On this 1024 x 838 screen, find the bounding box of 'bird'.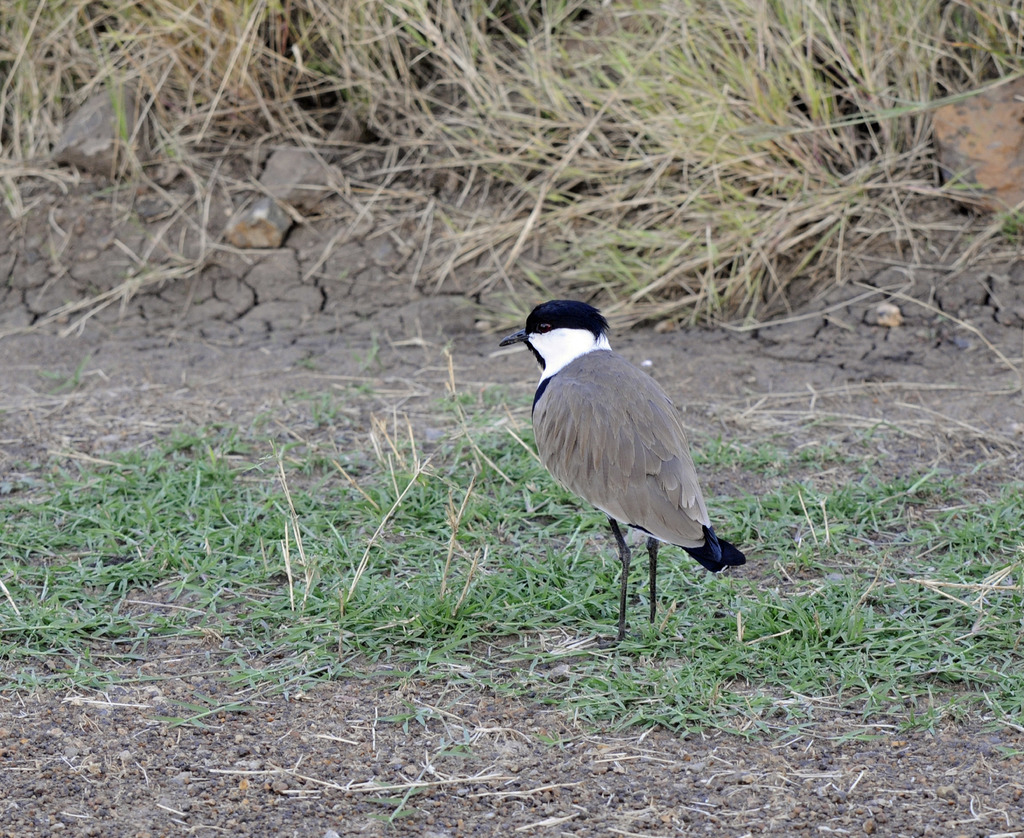
Bounding box: <region>493, 293, 754, 649</region>.
